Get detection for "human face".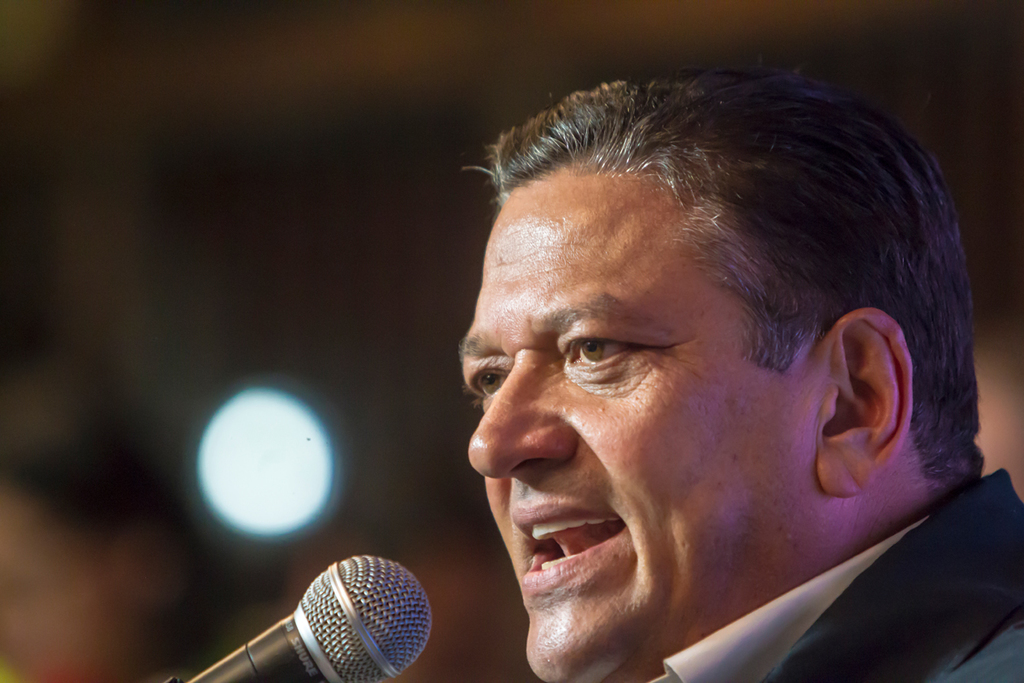
Detection: crop(458, 174, 807, 682).
